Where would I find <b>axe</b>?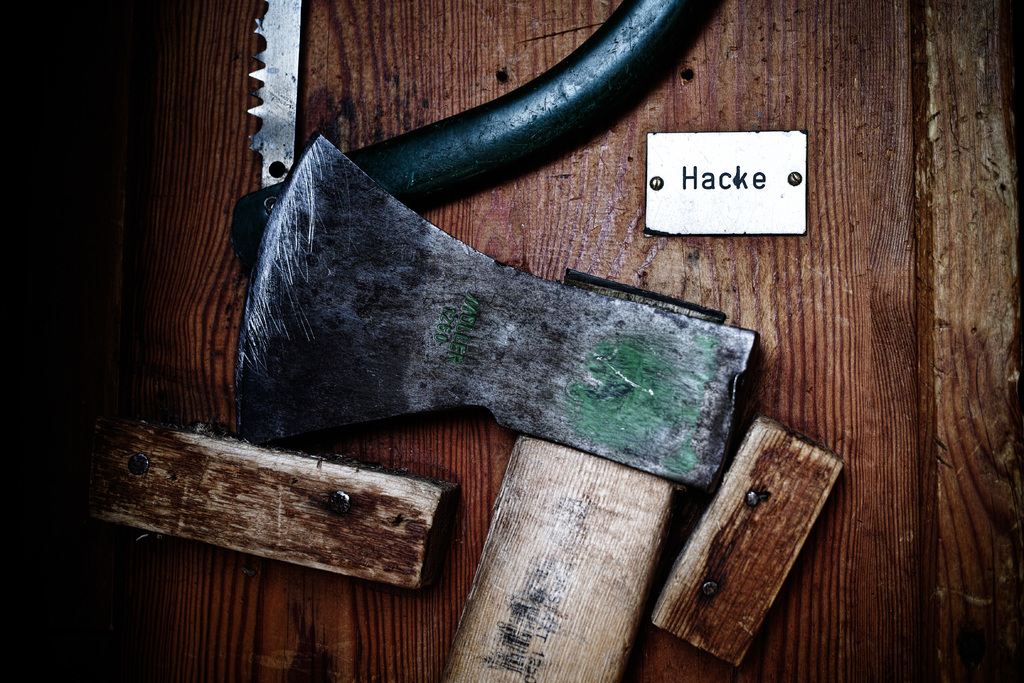
At (x1=232, y1=131, x2=762, y2=682).
